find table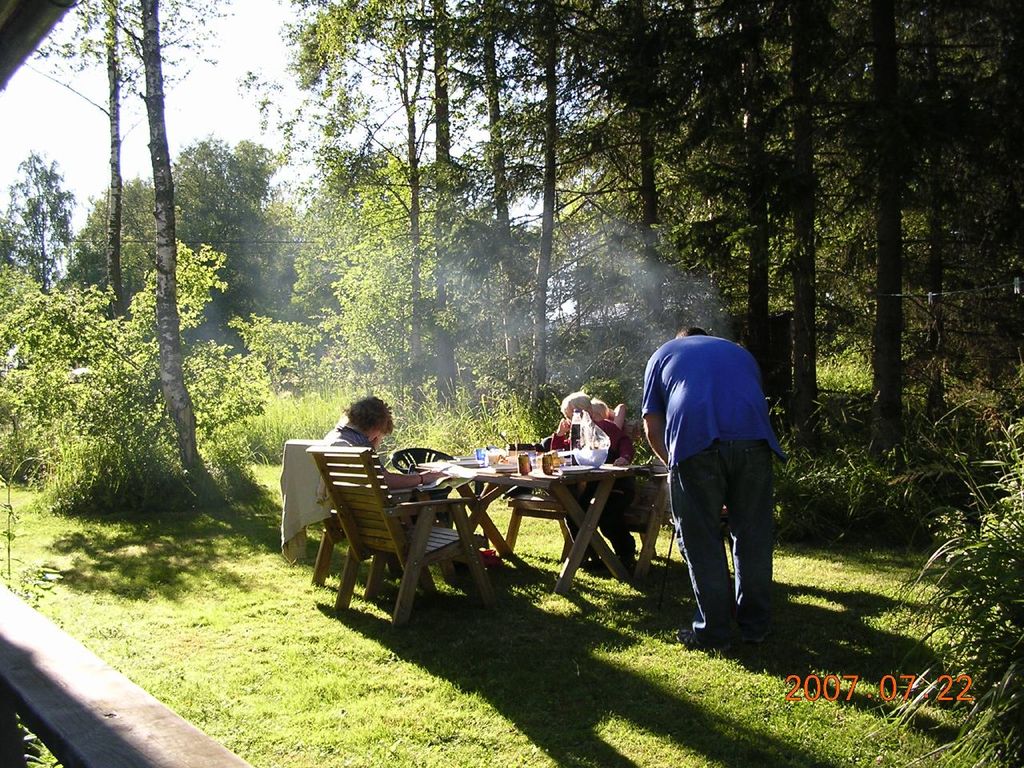
[454,452,670,594]
